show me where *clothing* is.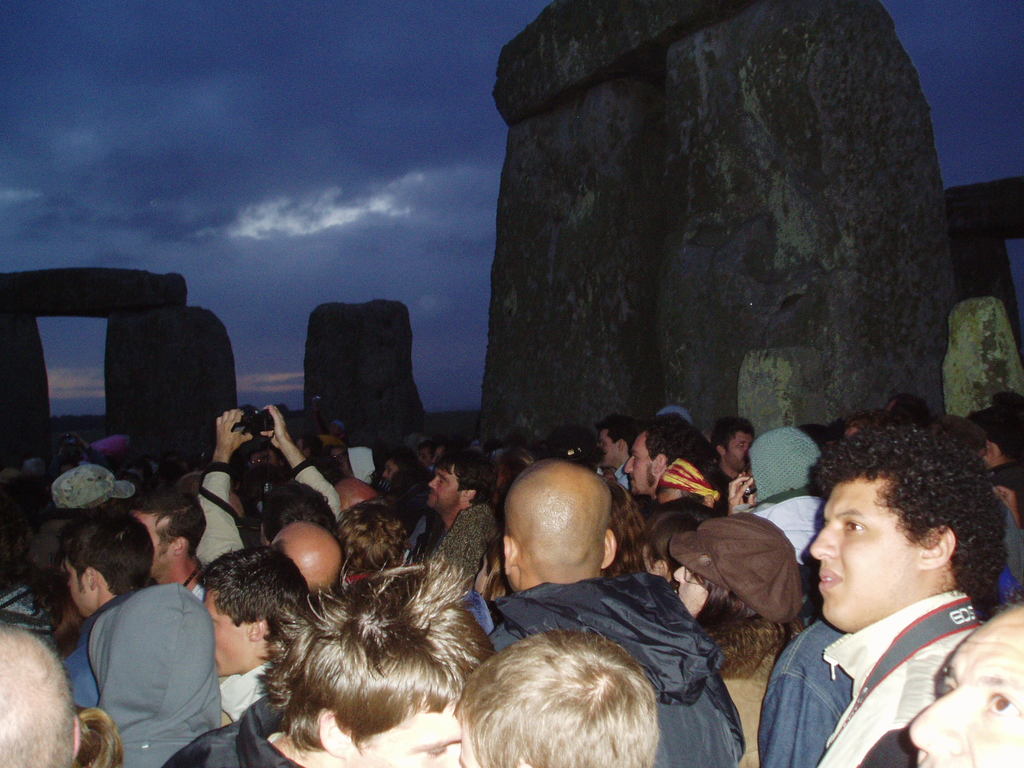
*clothing* is at pyautogui.locateOnScreen(293, 457, 343, 527).
